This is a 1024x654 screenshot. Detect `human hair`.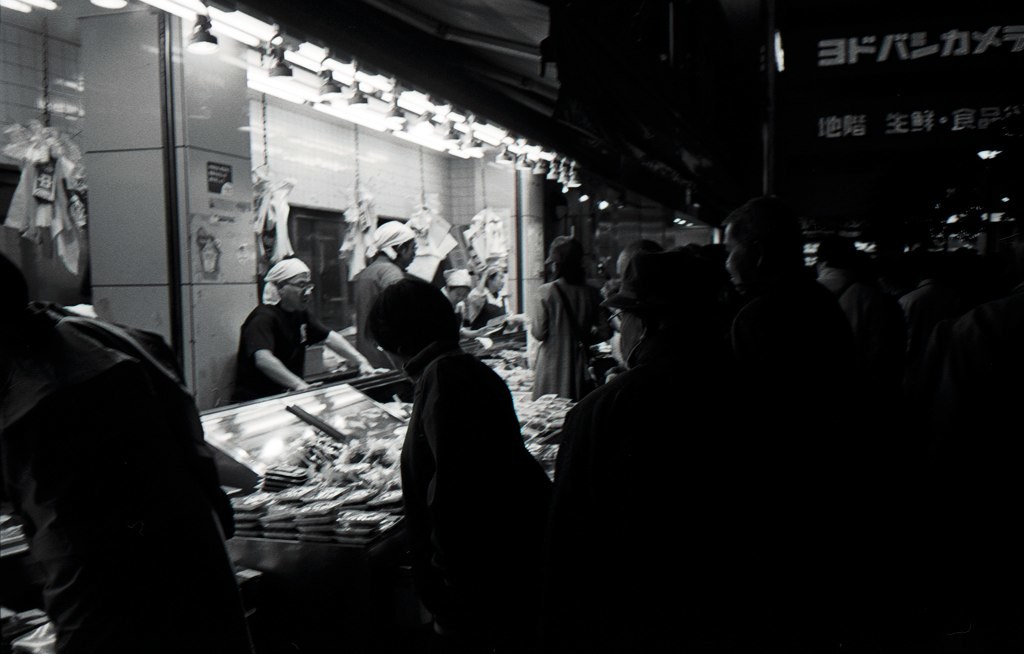
[261,254,314,292].
